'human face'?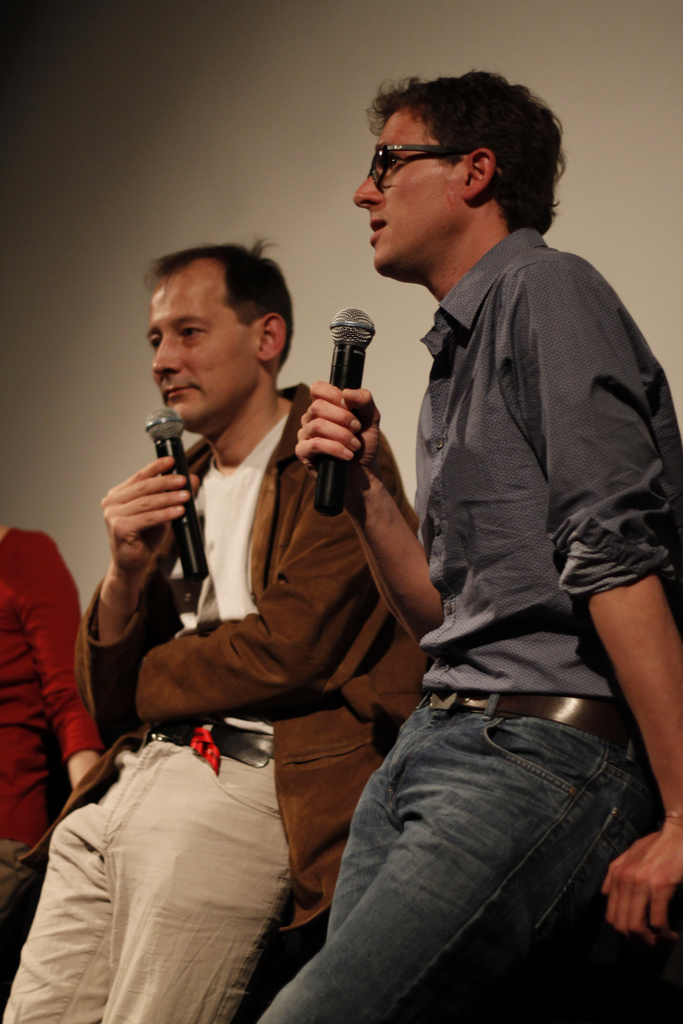
region(151, 274, 258, 430)
